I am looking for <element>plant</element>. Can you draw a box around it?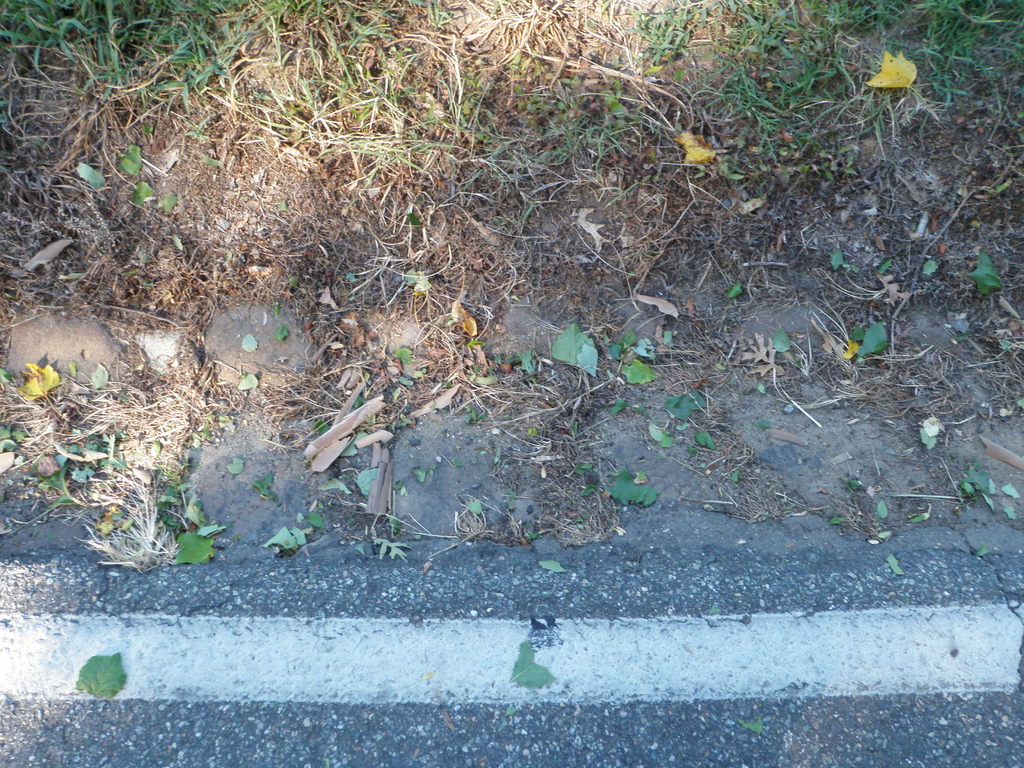
Sure, the bounding box is crop(83, 479, 212, 577).
